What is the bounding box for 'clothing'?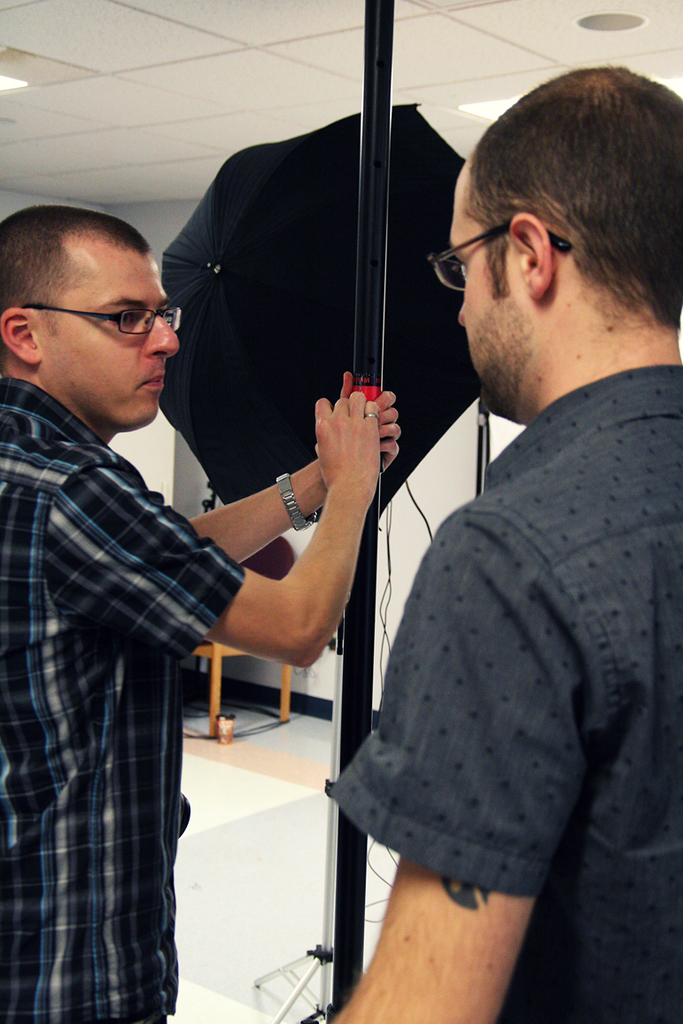
pyautogui.locateOnScreen(324, 361, 682, 1023).
